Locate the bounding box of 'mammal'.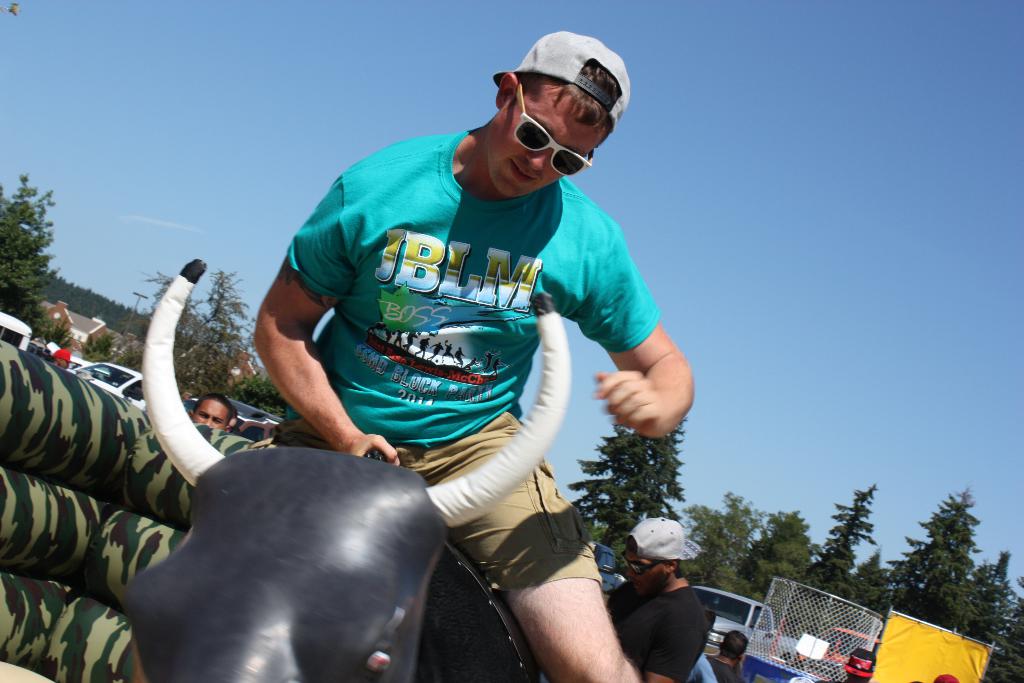
Bounding box: l=243, t=33, r=696, b=682.
